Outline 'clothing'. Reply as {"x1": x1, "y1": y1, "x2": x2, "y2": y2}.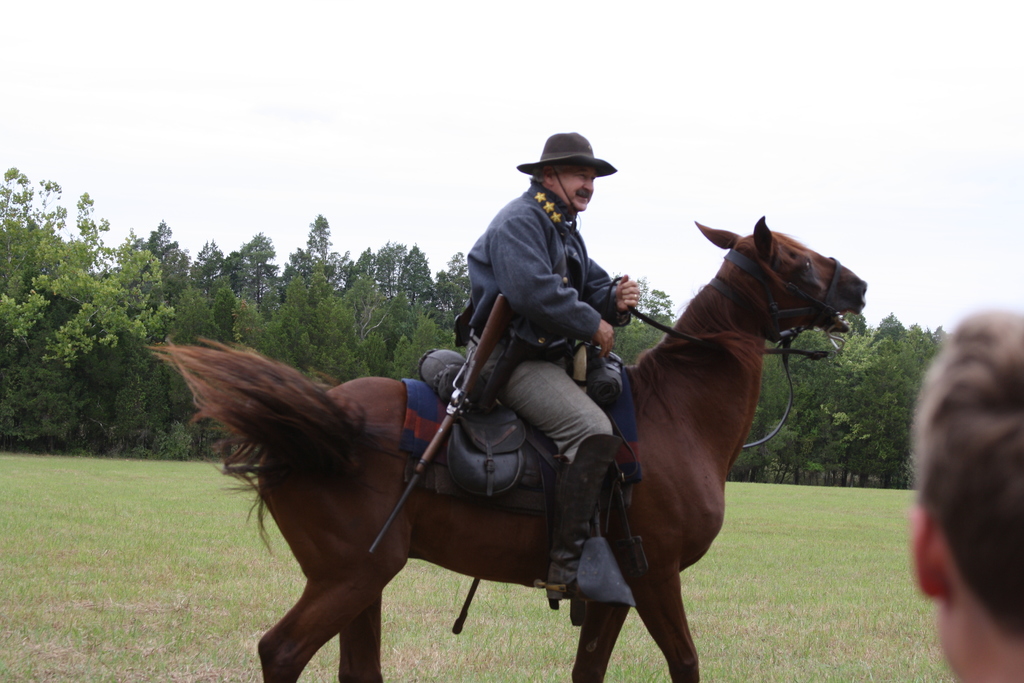
{"x1": 429, "y1": 158, "x2": 682, "y2": 539}.
